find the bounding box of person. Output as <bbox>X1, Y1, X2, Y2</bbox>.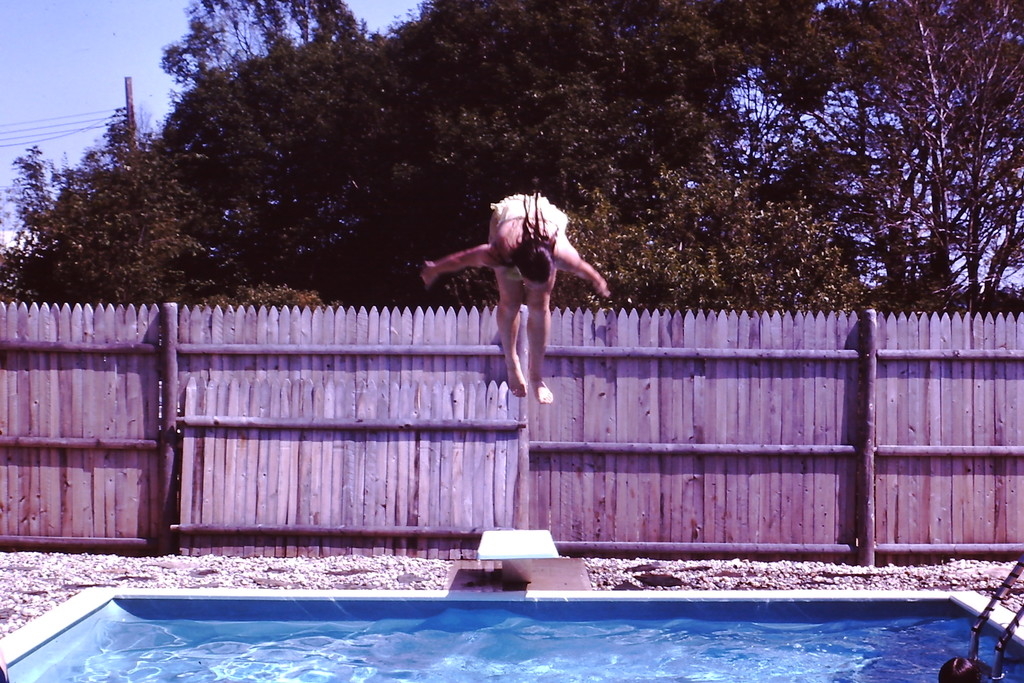
<bbox>419, 189, 612, 407</bbox>.
